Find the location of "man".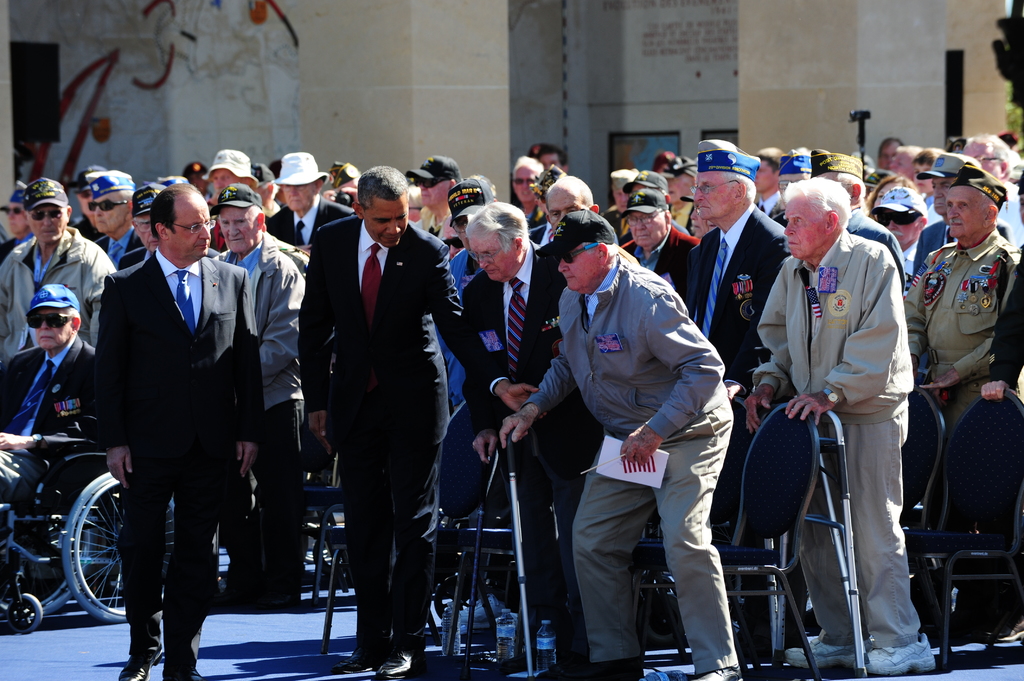
Location: {"x1": 904, "y1": 163, "x2": 1023, "y2": 661}.
